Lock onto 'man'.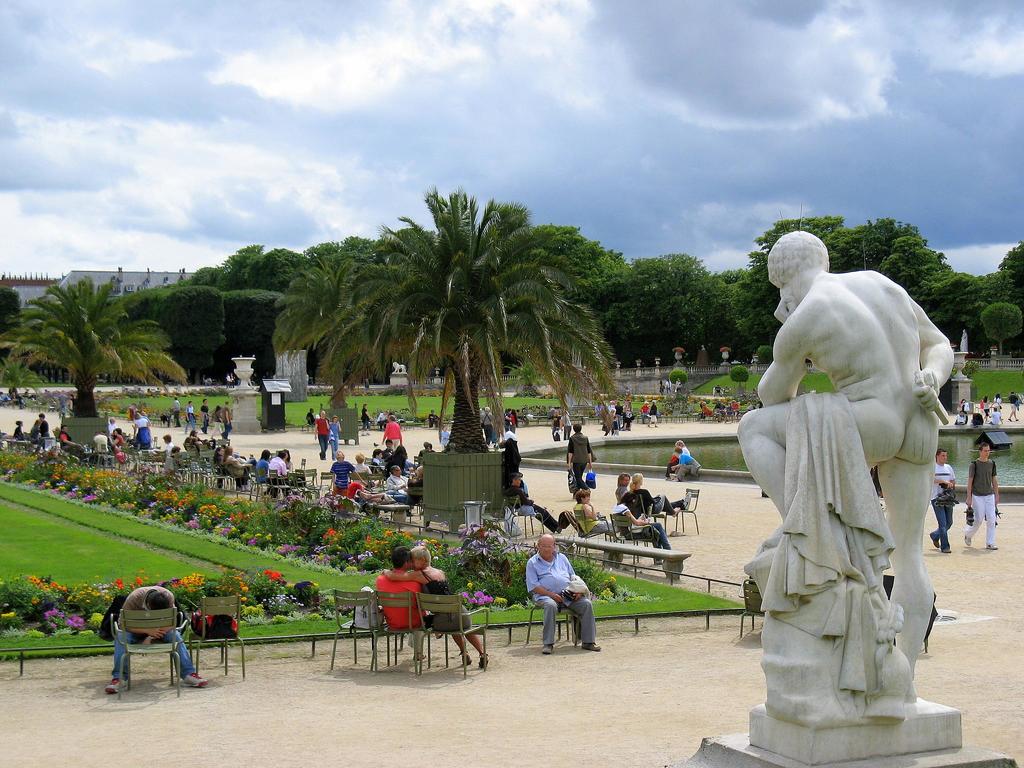
Locked: 106,583,209,694.
